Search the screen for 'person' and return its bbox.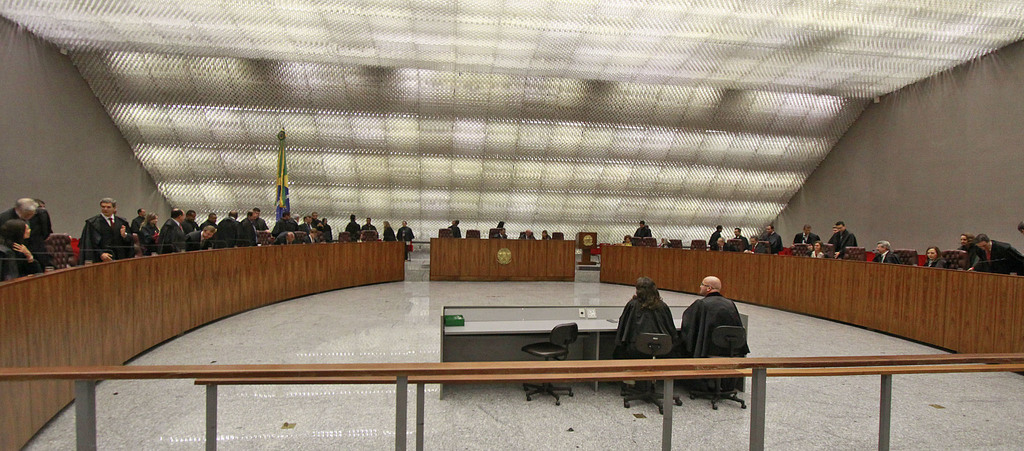
Found: 0,198,50,269.
